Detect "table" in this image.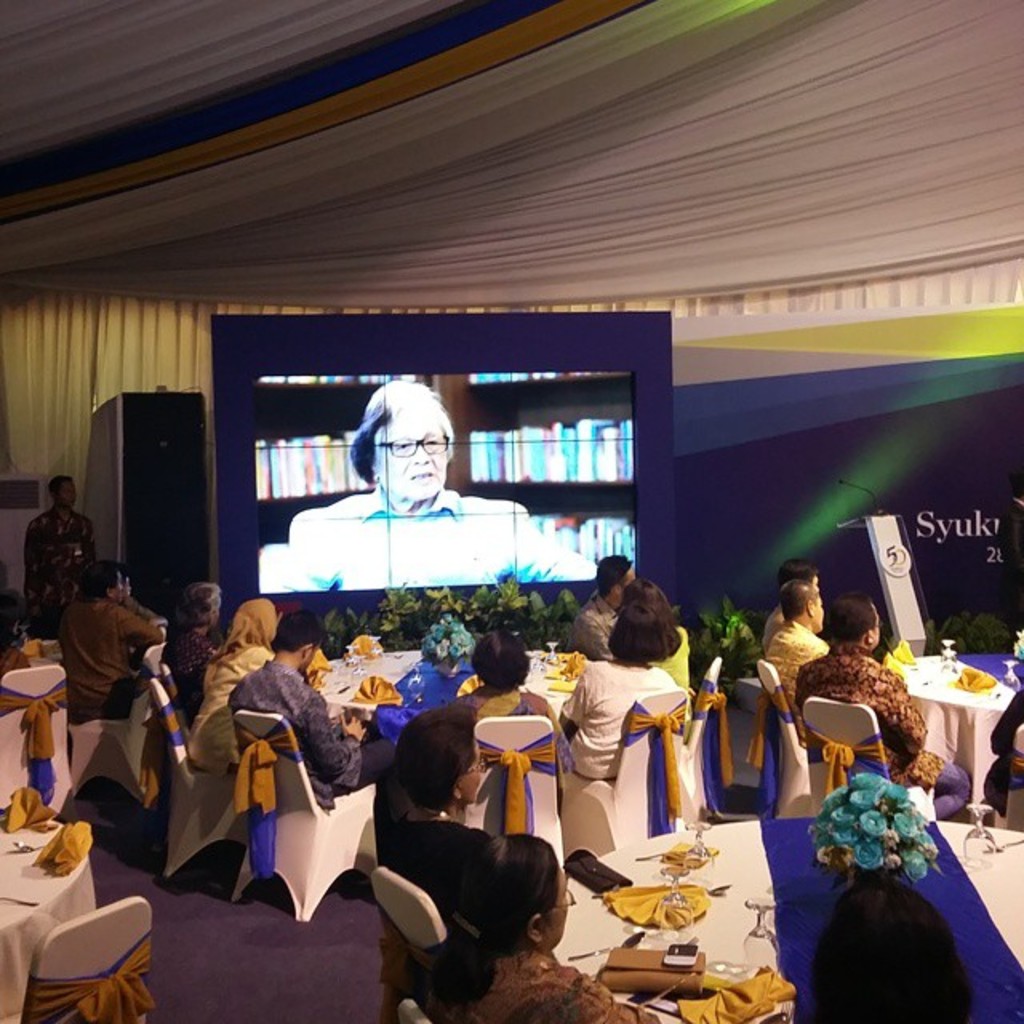
Detection: box(302, 642, 618, 874).
